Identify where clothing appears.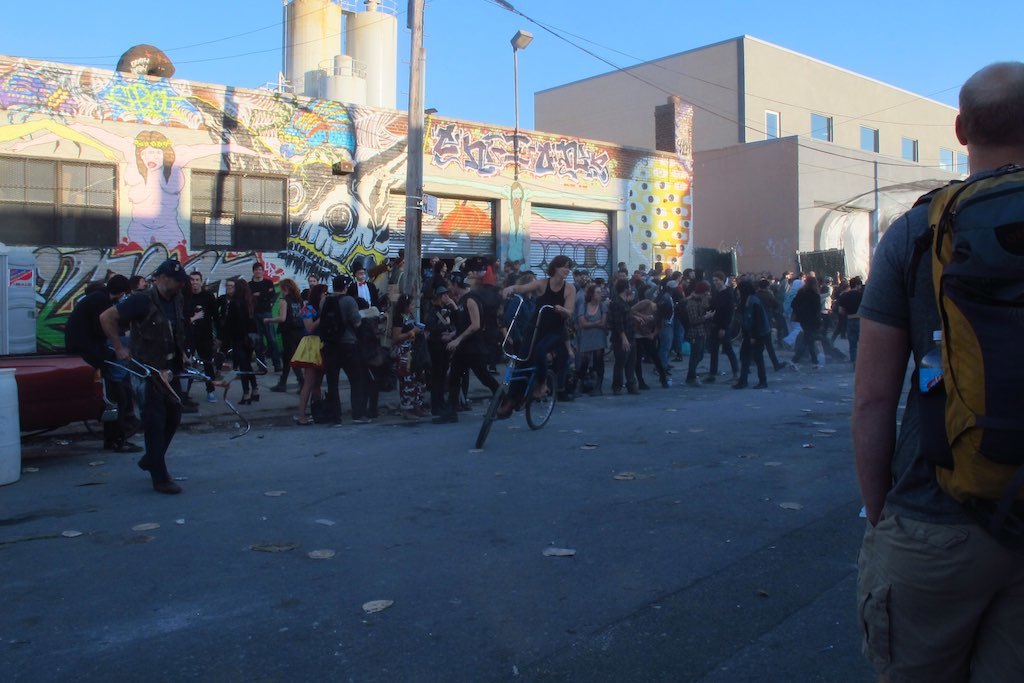
Appears at left=269, top=298, right=290, bottom=385.
